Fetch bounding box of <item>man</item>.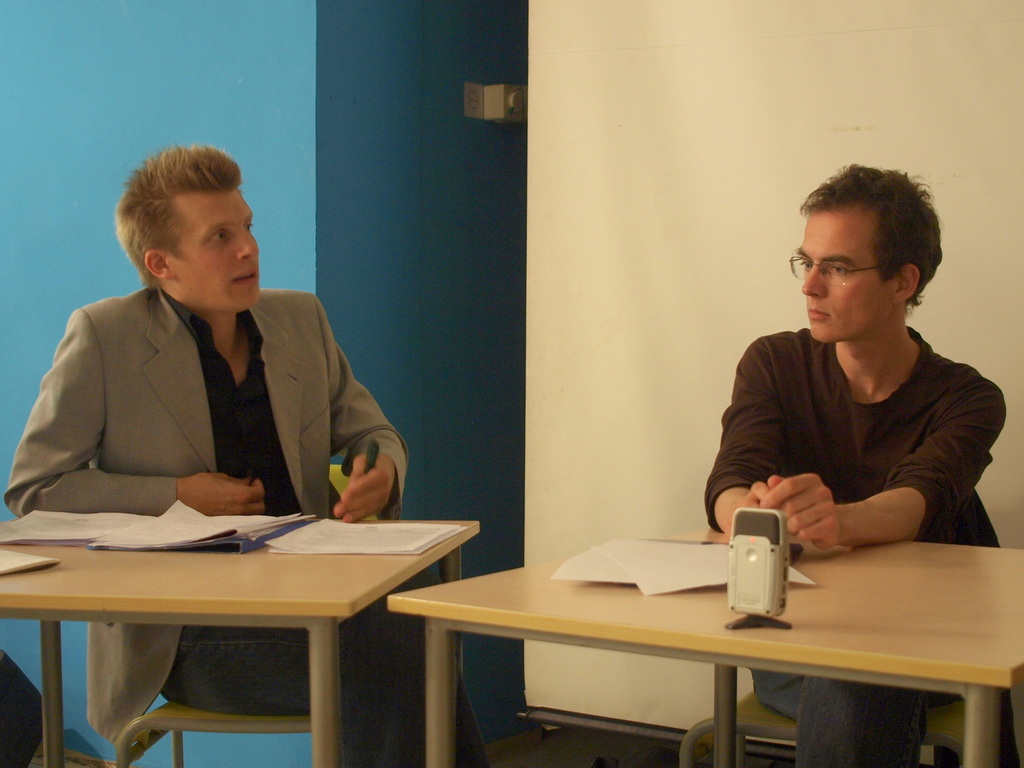
Bbox: Rect(701, 161, 1007, 767).
